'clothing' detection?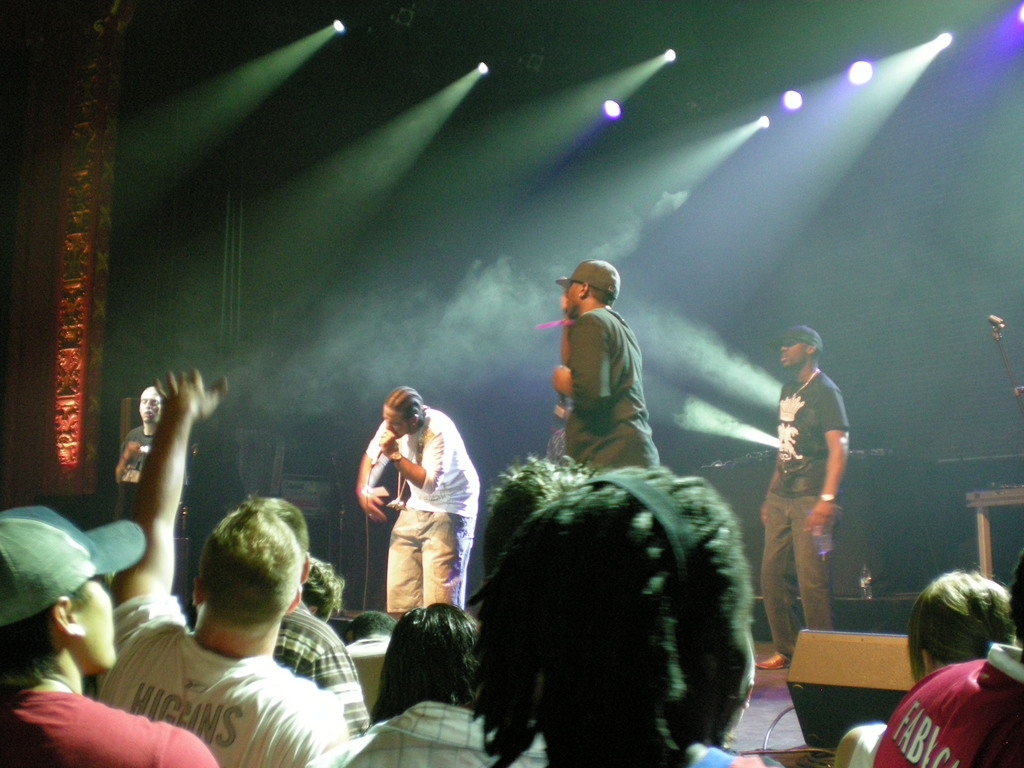
left=356, top=380, right=479, bottom=645
